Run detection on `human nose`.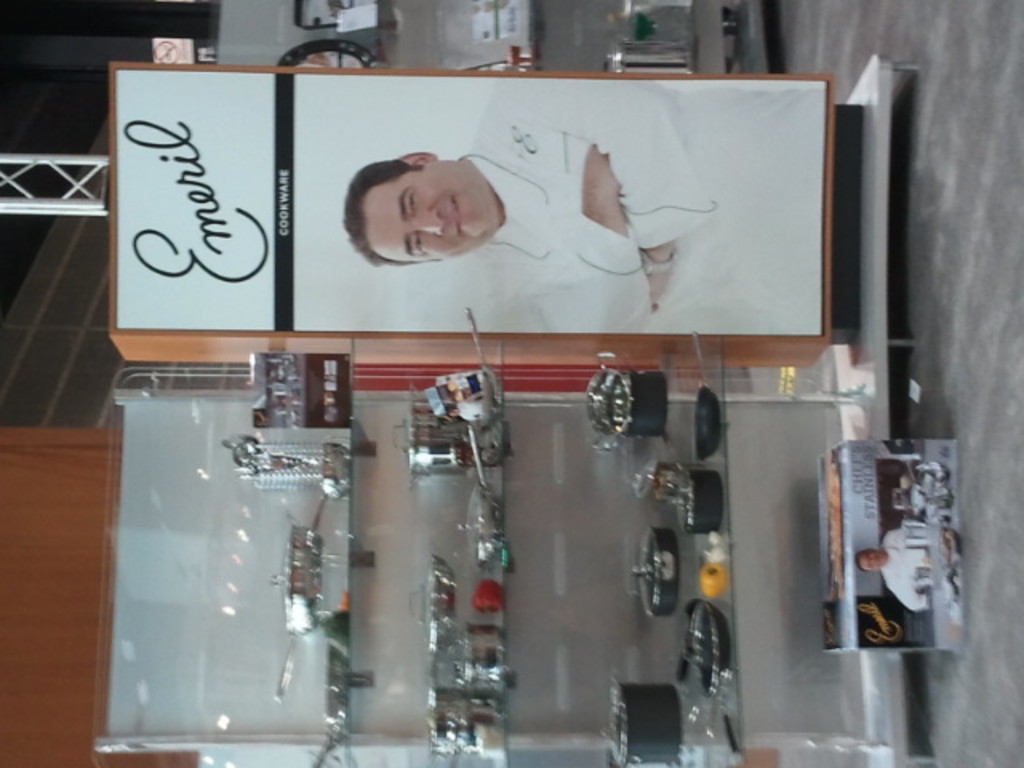
Result: [413, 211, 443, 235].
